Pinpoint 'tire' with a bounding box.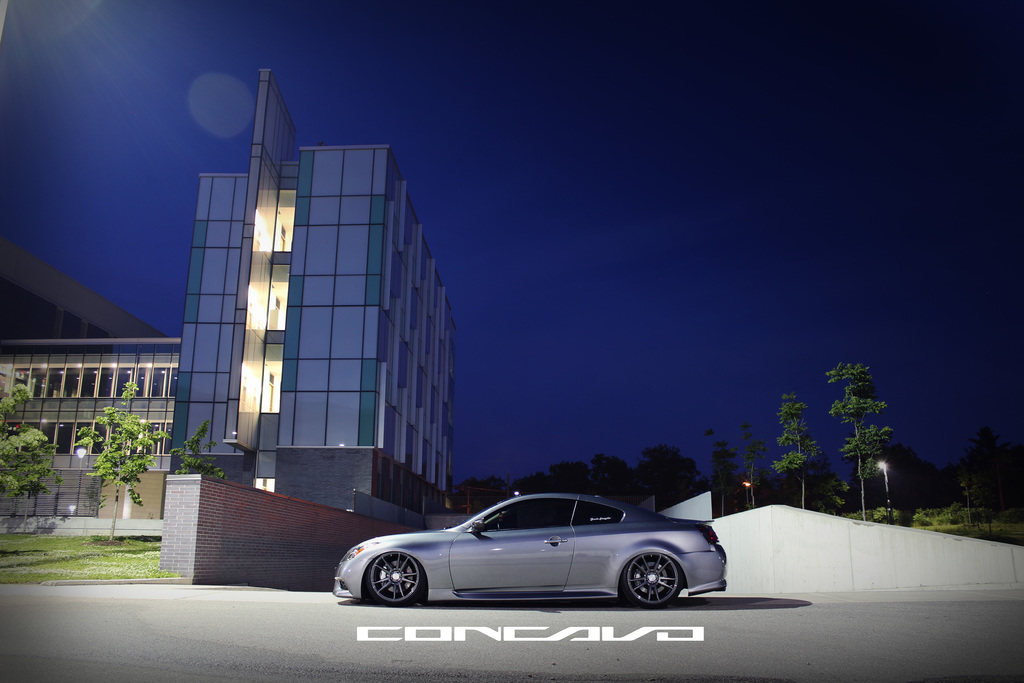
[622,552,685,607].
